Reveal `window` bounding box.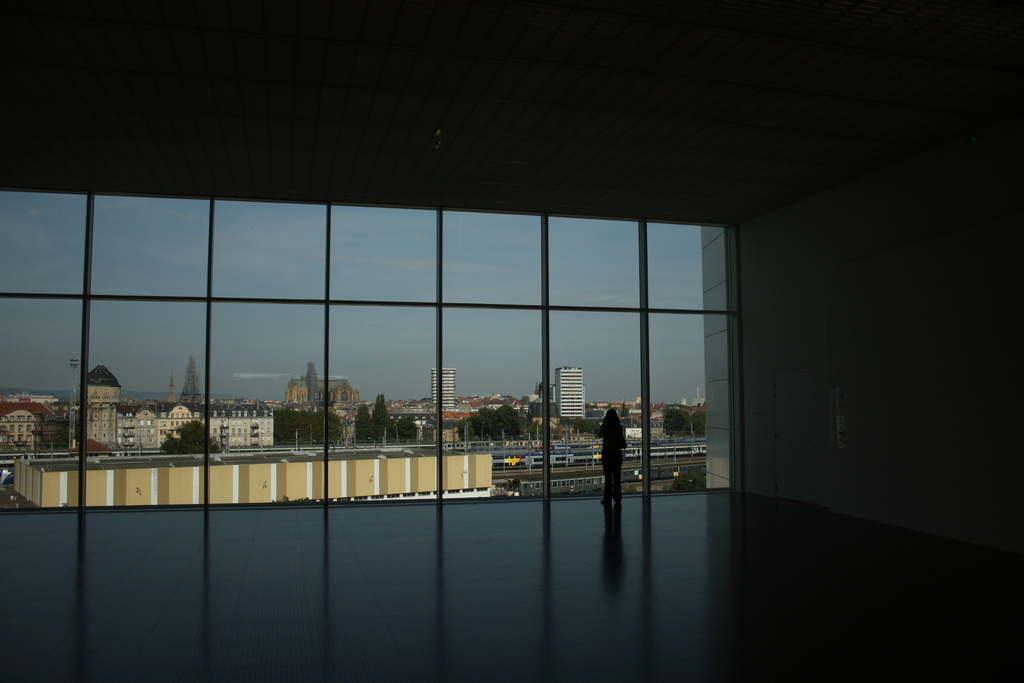
Revealed: bbox=(233, 173, 735, 493).
